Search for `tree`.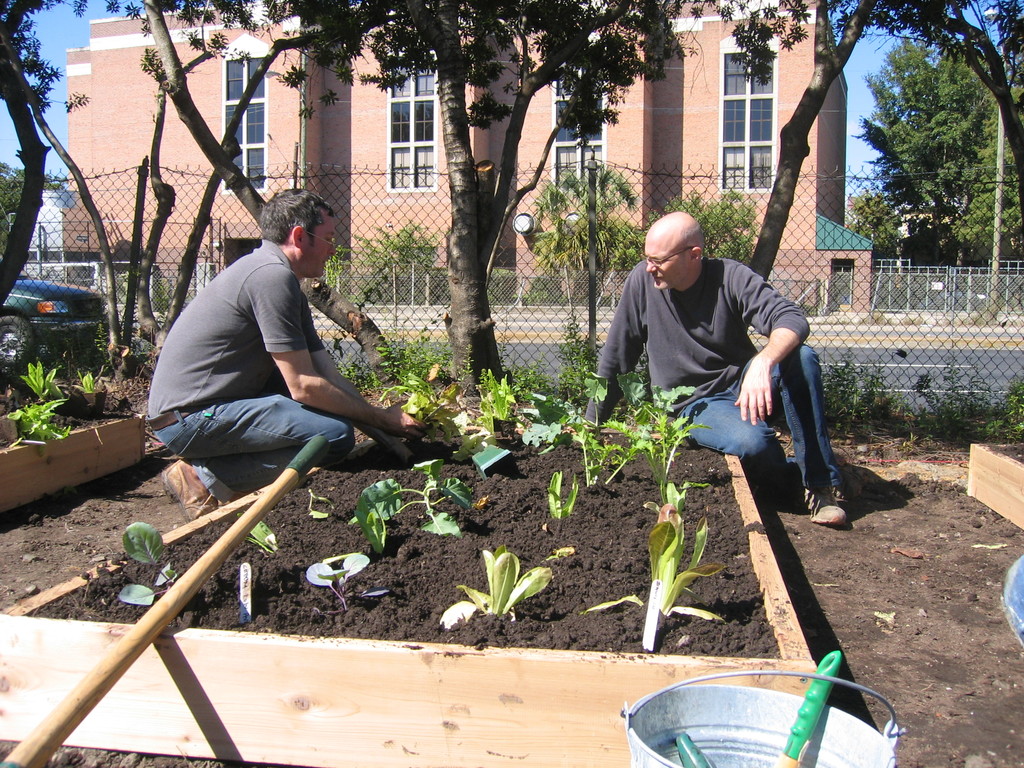
Found at crop(0, 3, 124, 321).
